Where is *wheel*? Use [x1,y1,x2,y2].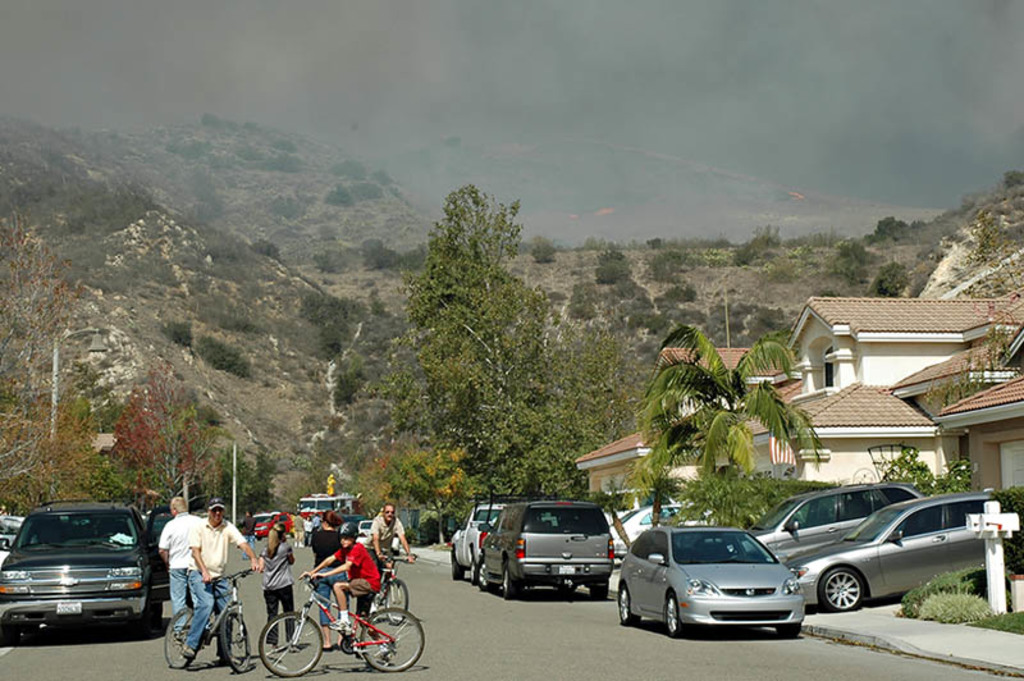
[451,553,463,580].
